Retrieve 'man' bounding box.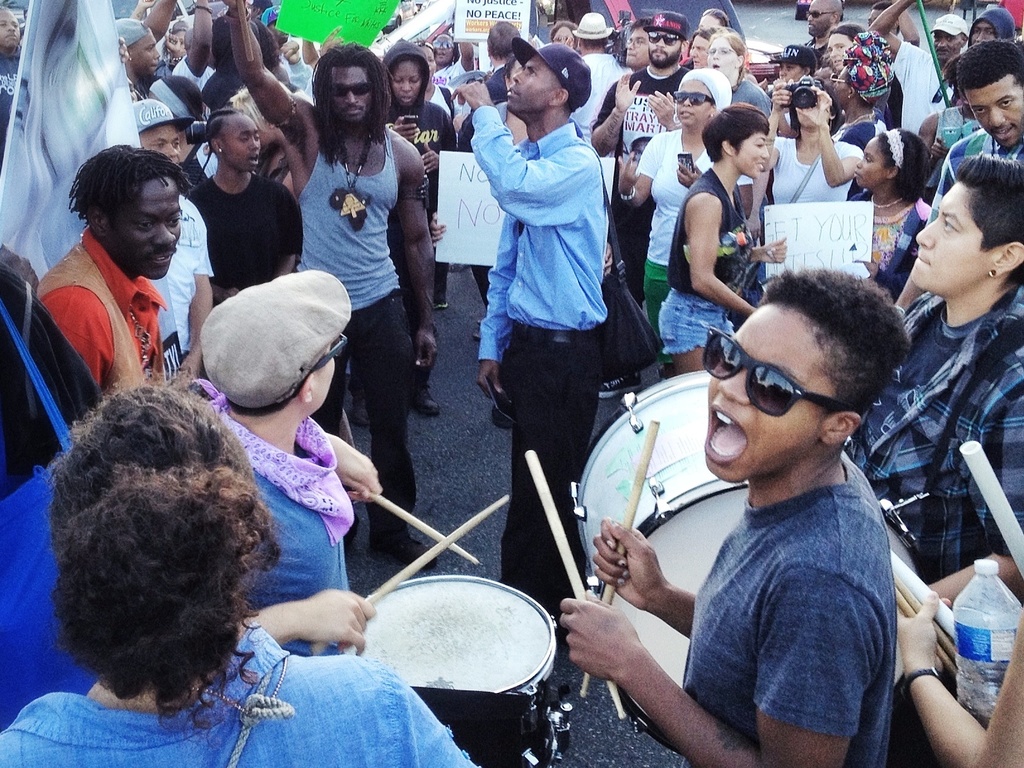
Bounding box: x1=568 y1=10 x2=620 y2=209.
